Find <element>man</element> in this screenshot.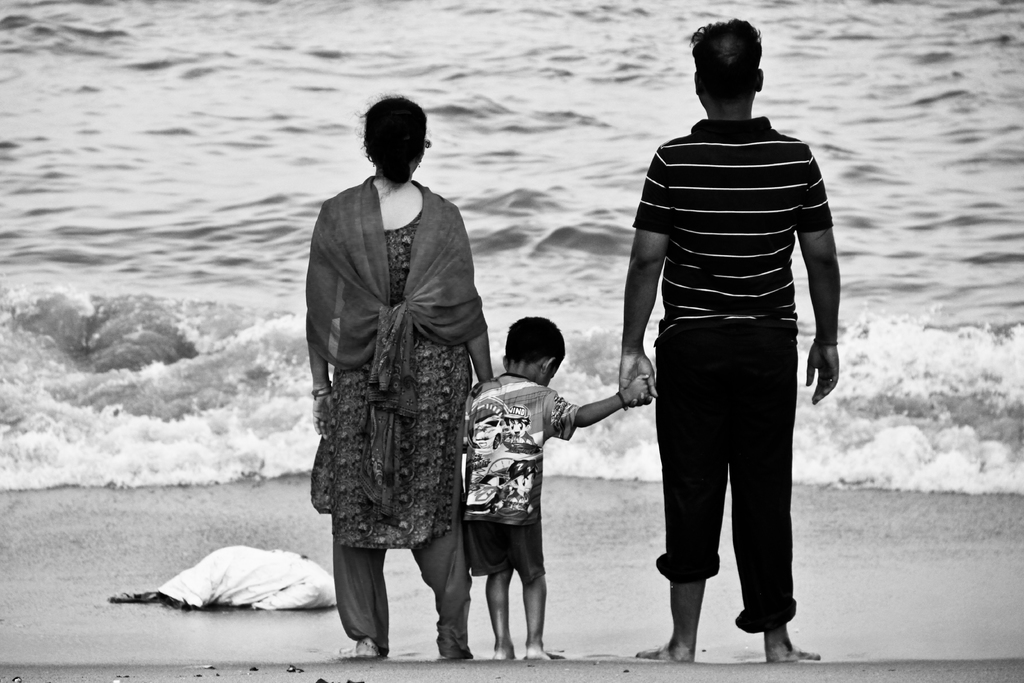
The bounding box for <element>man</element> is 291/81/505/642.
